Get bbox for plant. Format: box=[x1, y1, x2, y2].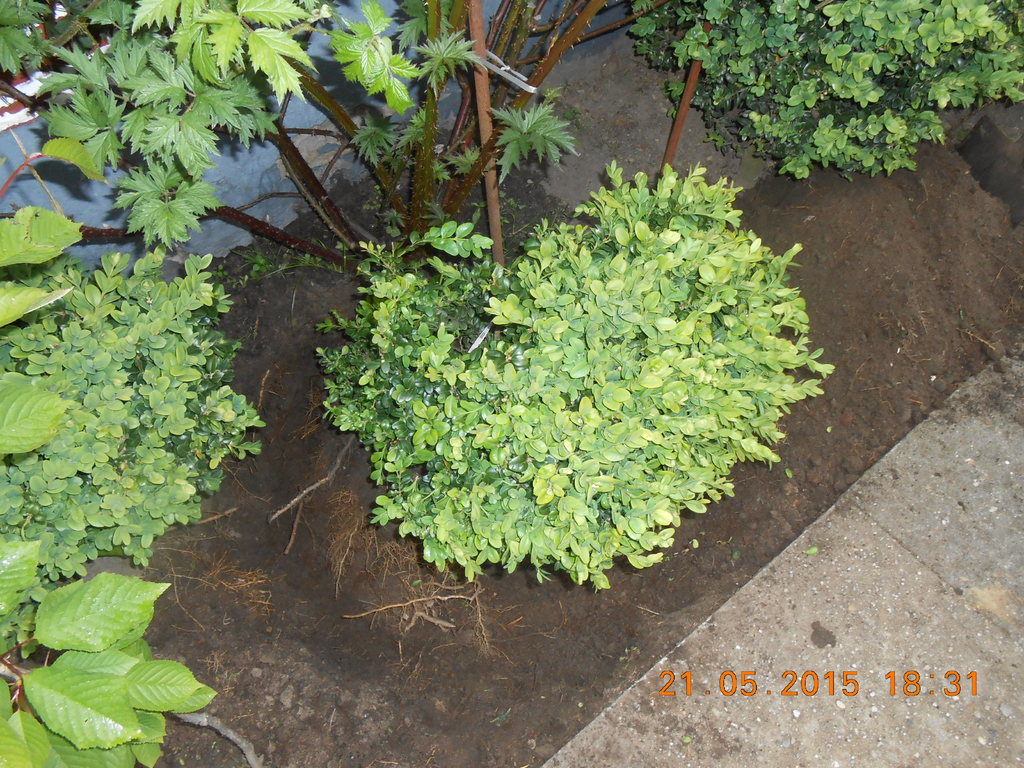
box=[0, 0, 272, 767].
